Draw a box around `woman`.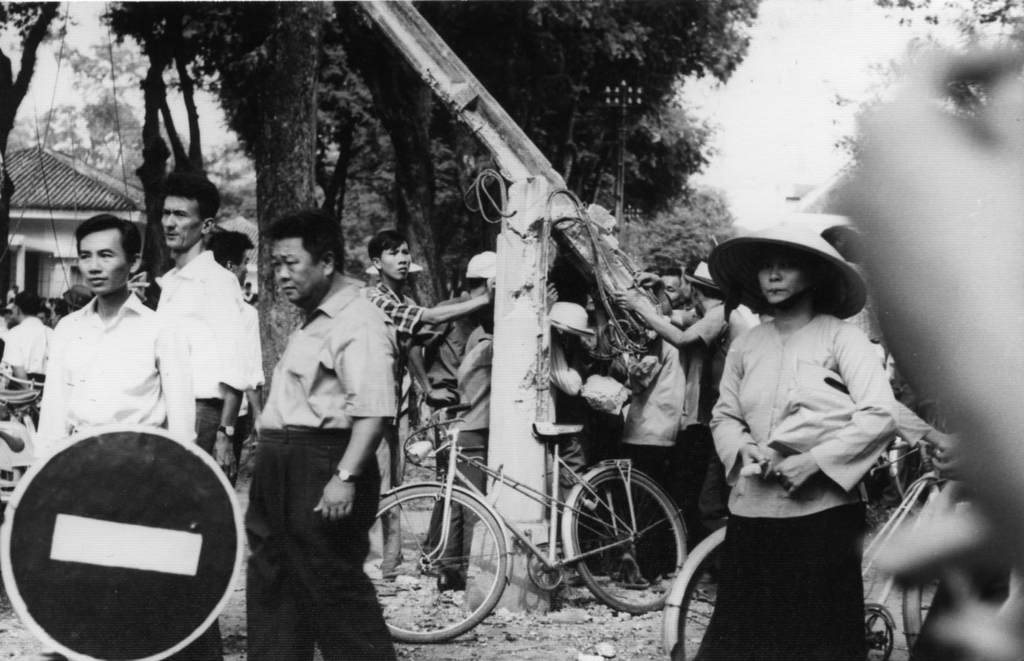
[695,222,905,660].
